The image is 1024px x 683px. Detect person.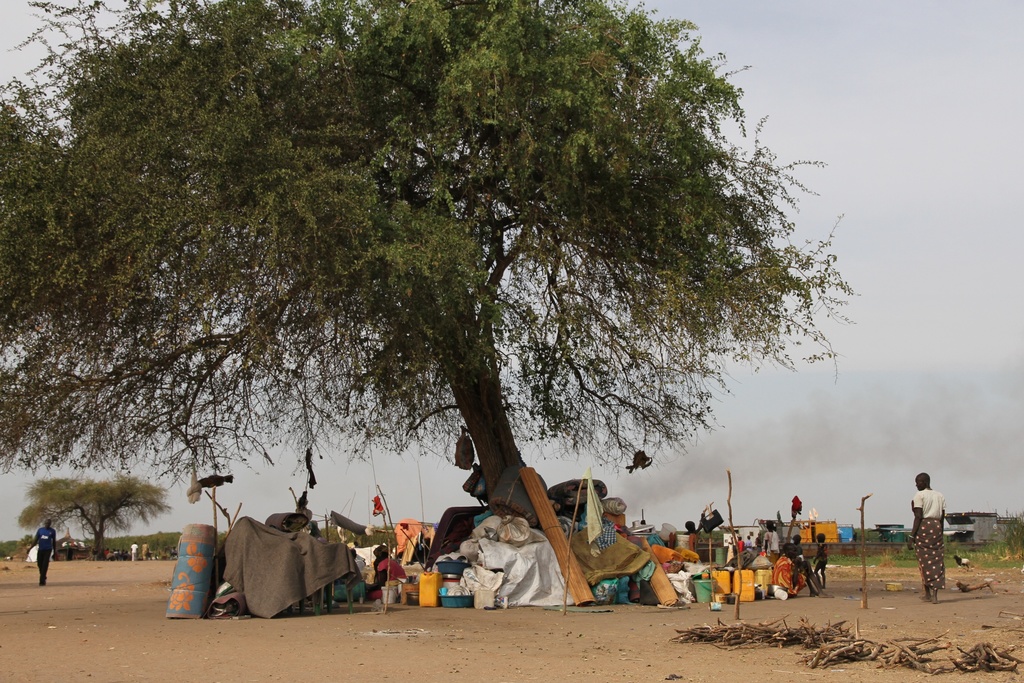
Detection: box=[788, 548, 804, 586].
